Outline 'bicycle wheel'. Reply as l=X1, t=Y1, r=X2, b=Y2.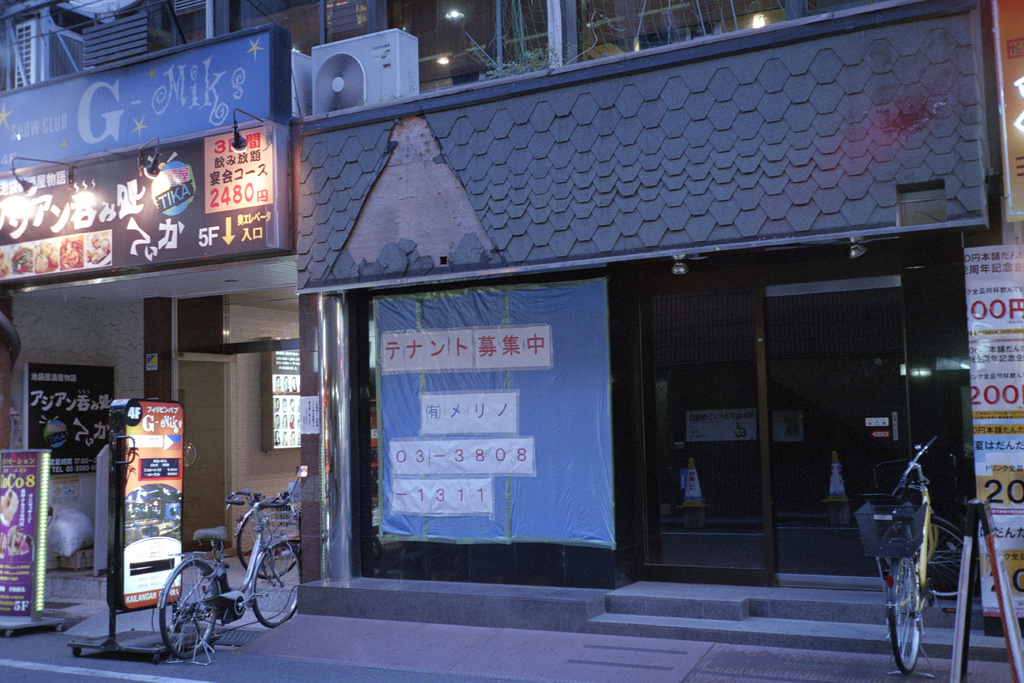
l=881, t=518, r=977, b=600.
